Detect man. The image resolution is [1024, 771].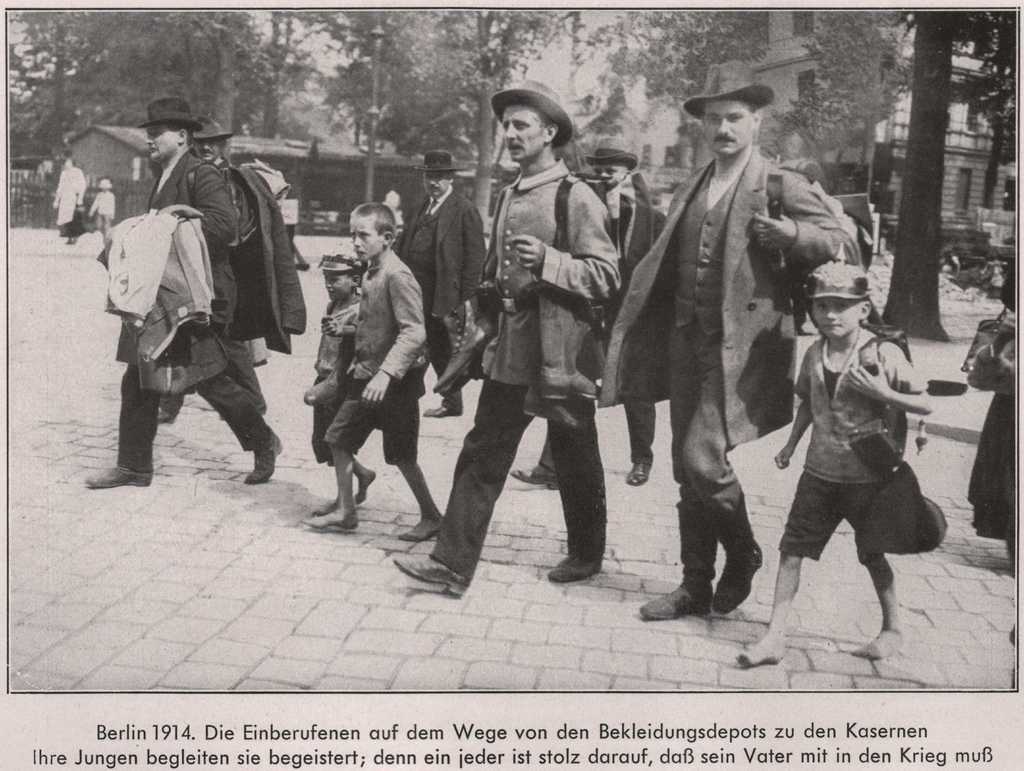
[left=392, top=73, right=620, bottom=600].
